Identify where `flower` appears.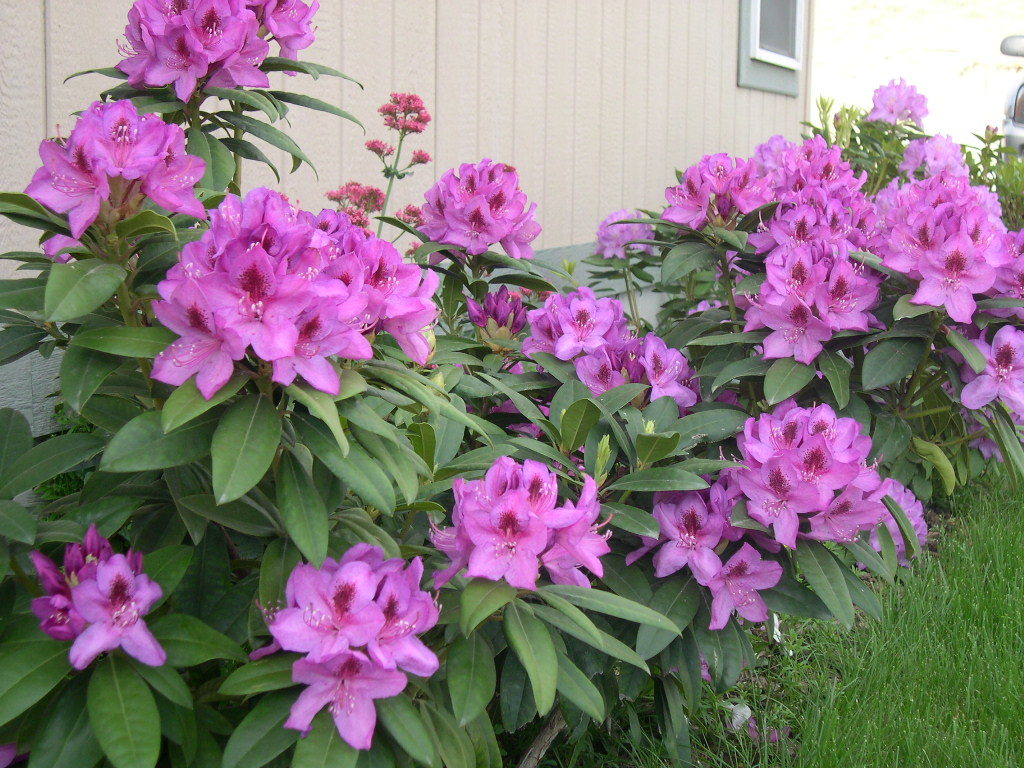
Appears at left=858, top=172, right=1023, bottom=323.
